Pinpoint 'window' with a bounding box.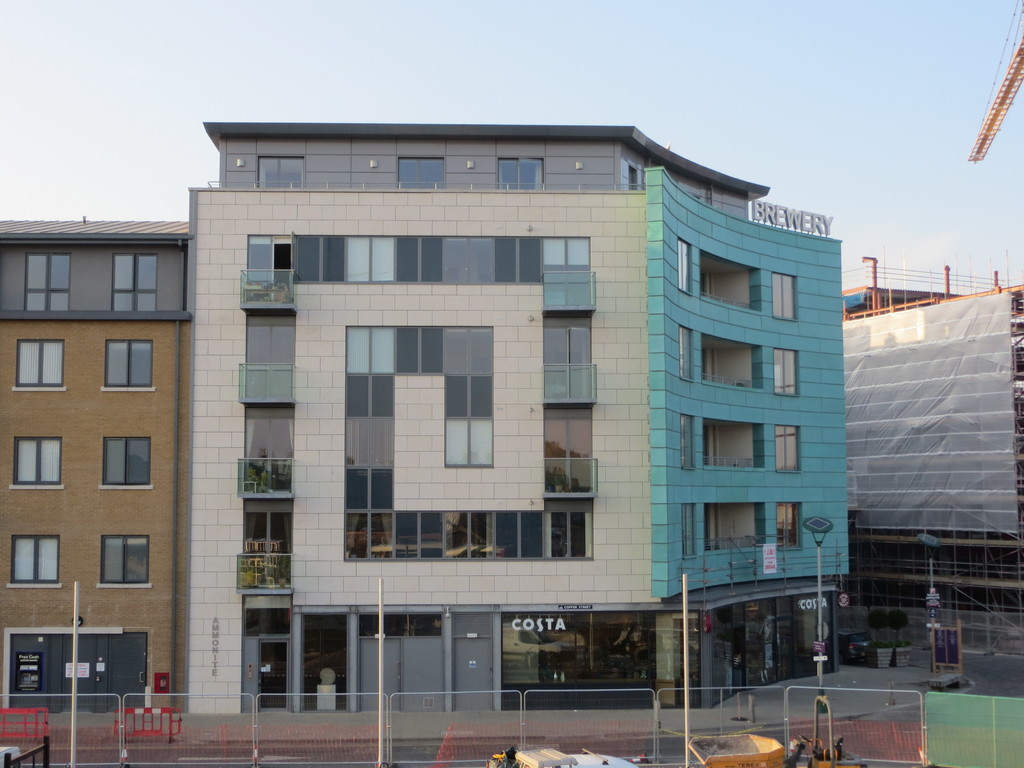
box(678, 409, 694, 470).
